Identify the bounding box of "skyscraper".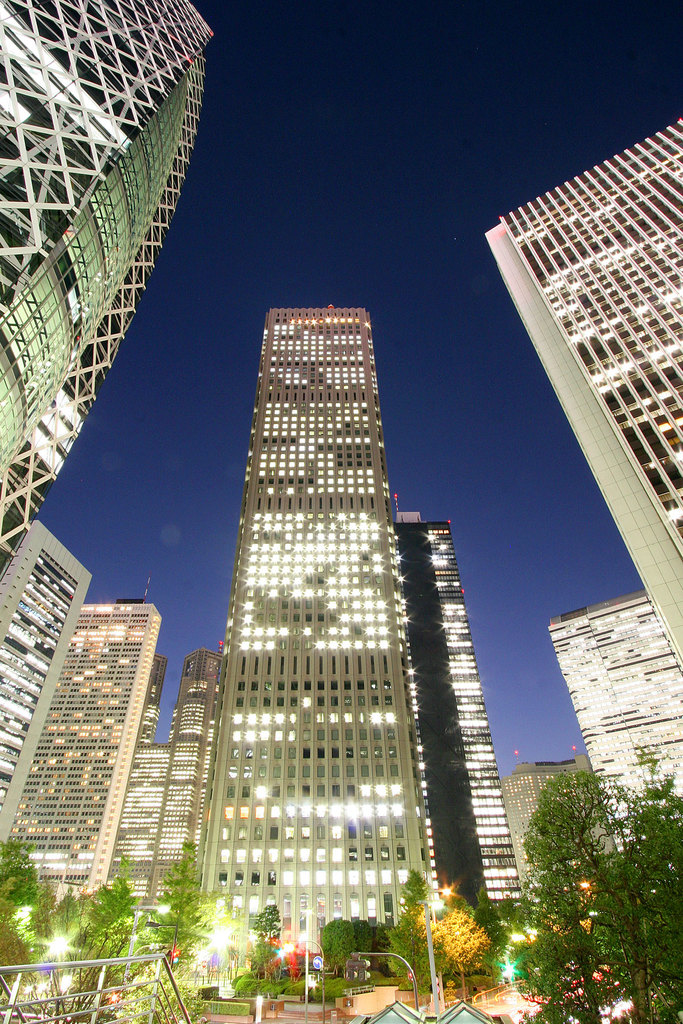
crop(379, 508, 526, 911).
